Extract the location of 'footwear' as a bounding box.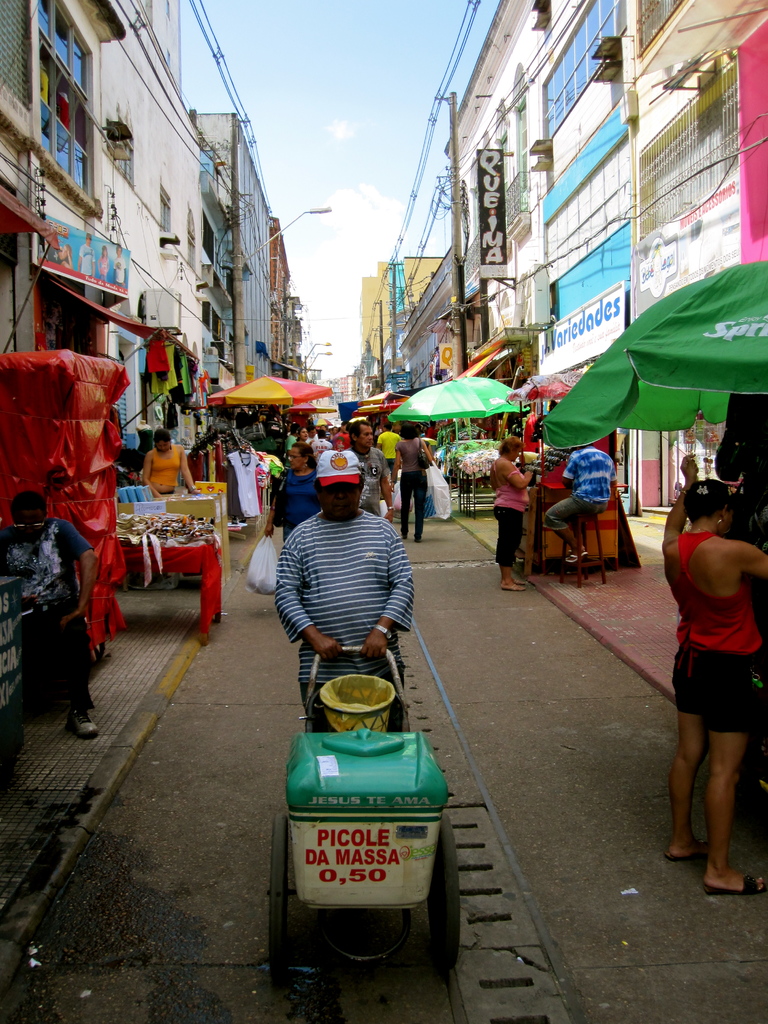
Rect(700, 874, 767, 899).
